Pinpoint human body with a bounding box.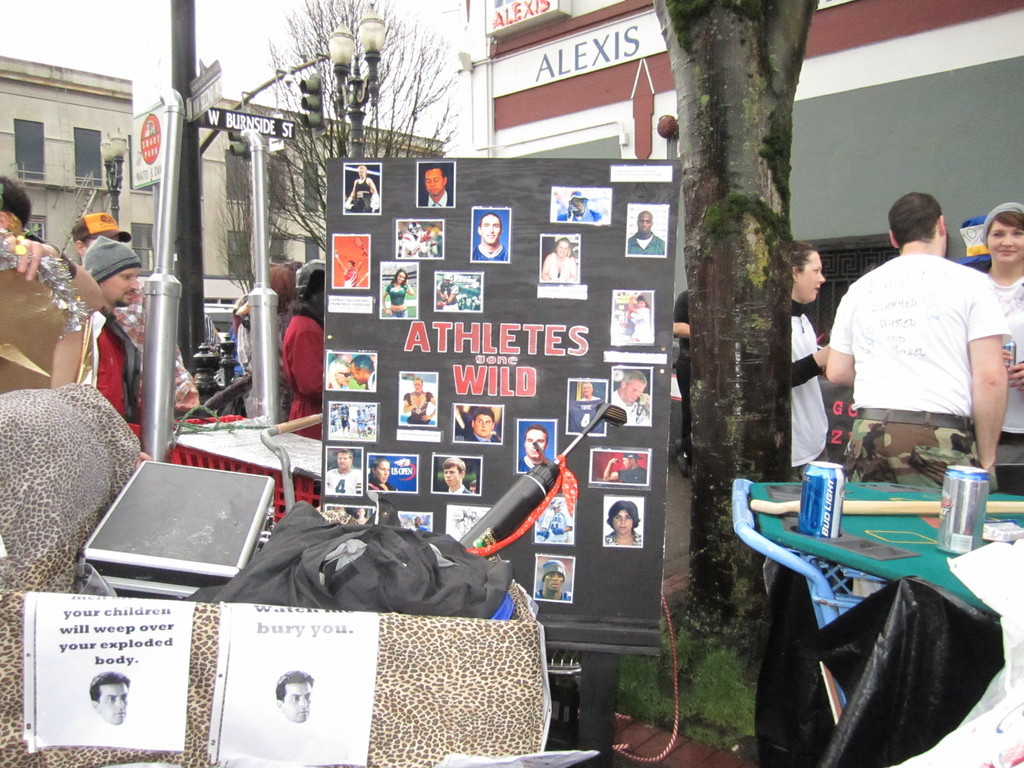
x1=558 y1=209 x2=604 y2=220.
